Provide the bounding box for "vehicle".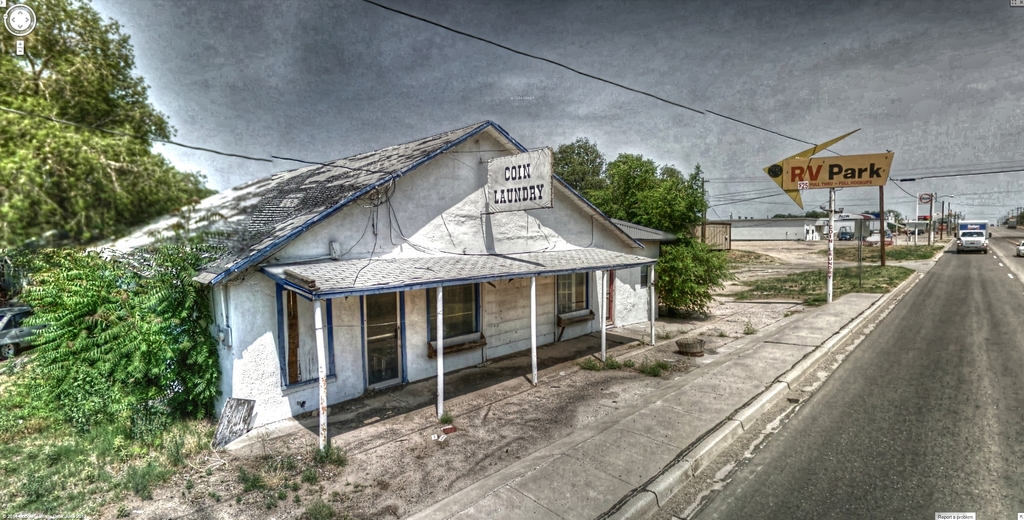
x1=956 y1=228 x2=991 y2=256.
